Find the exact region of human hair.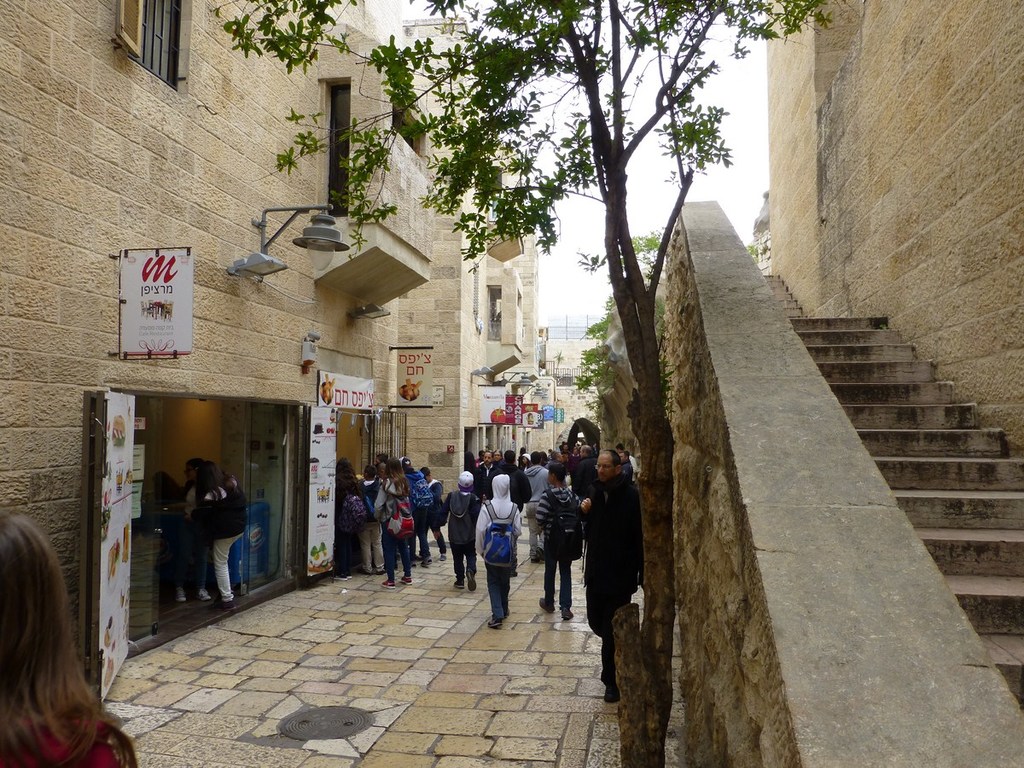
Exact region: x1=480, y1=451, x2=493, y2=460.
